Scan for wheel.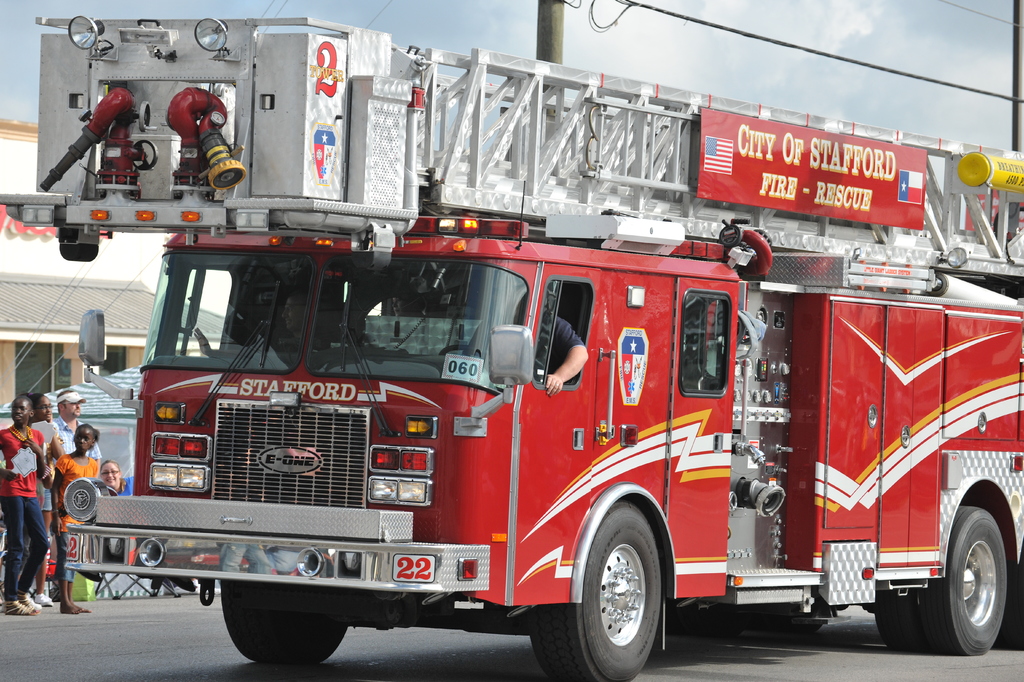
Scan result: (x1=576, y1=511, x2=678, y2=669).
